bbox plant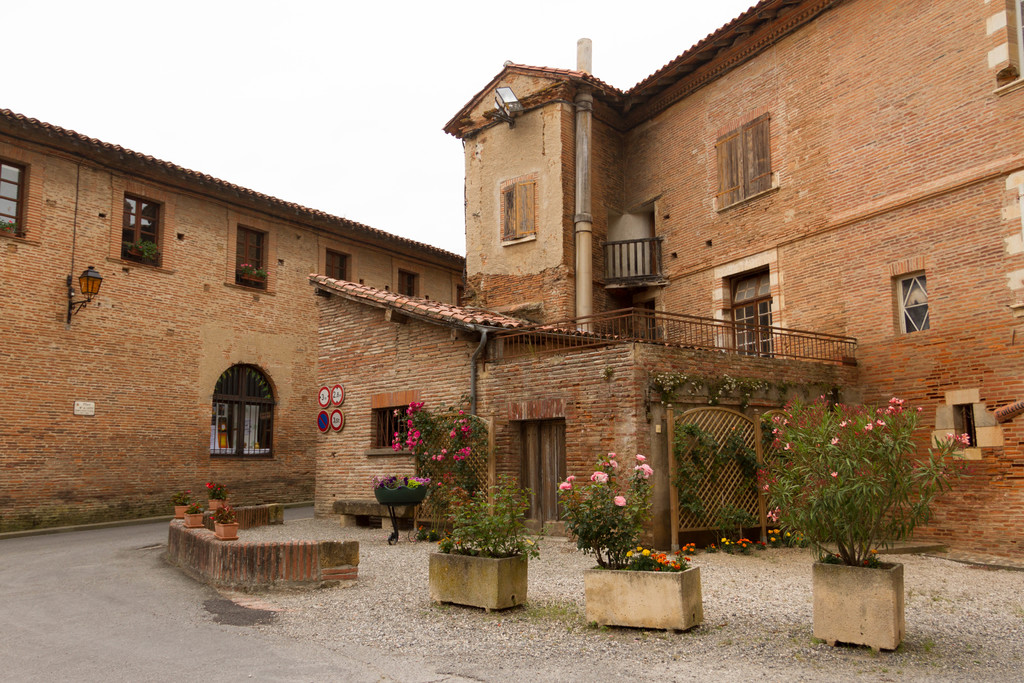
715,372,760,407
